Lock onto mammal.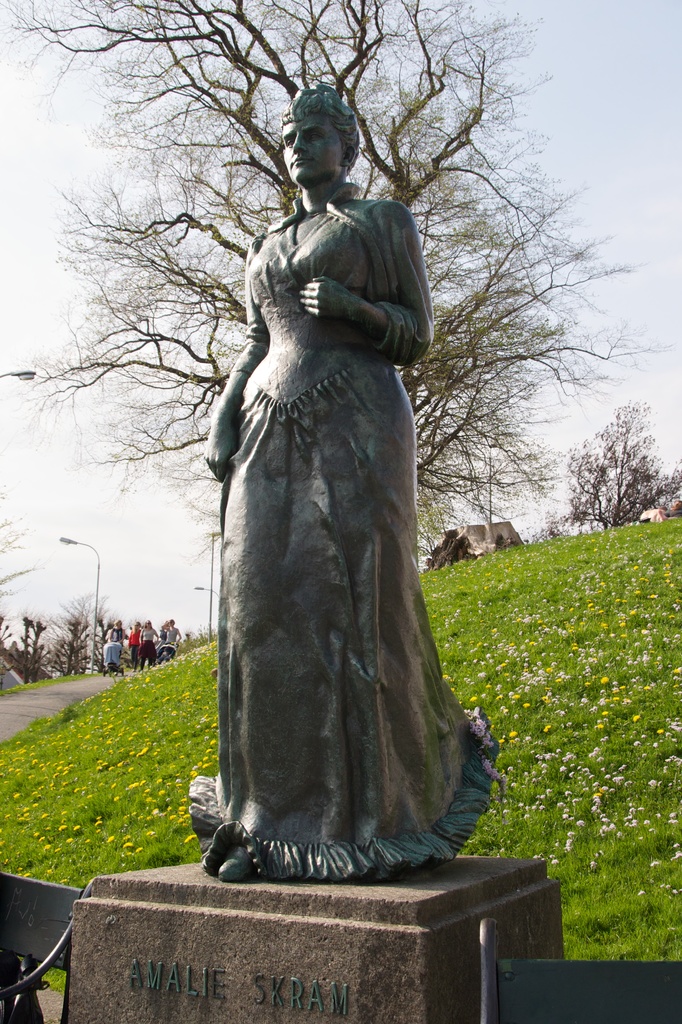
Locked: [x1=110, y1=618, x2=127, y2=647].
